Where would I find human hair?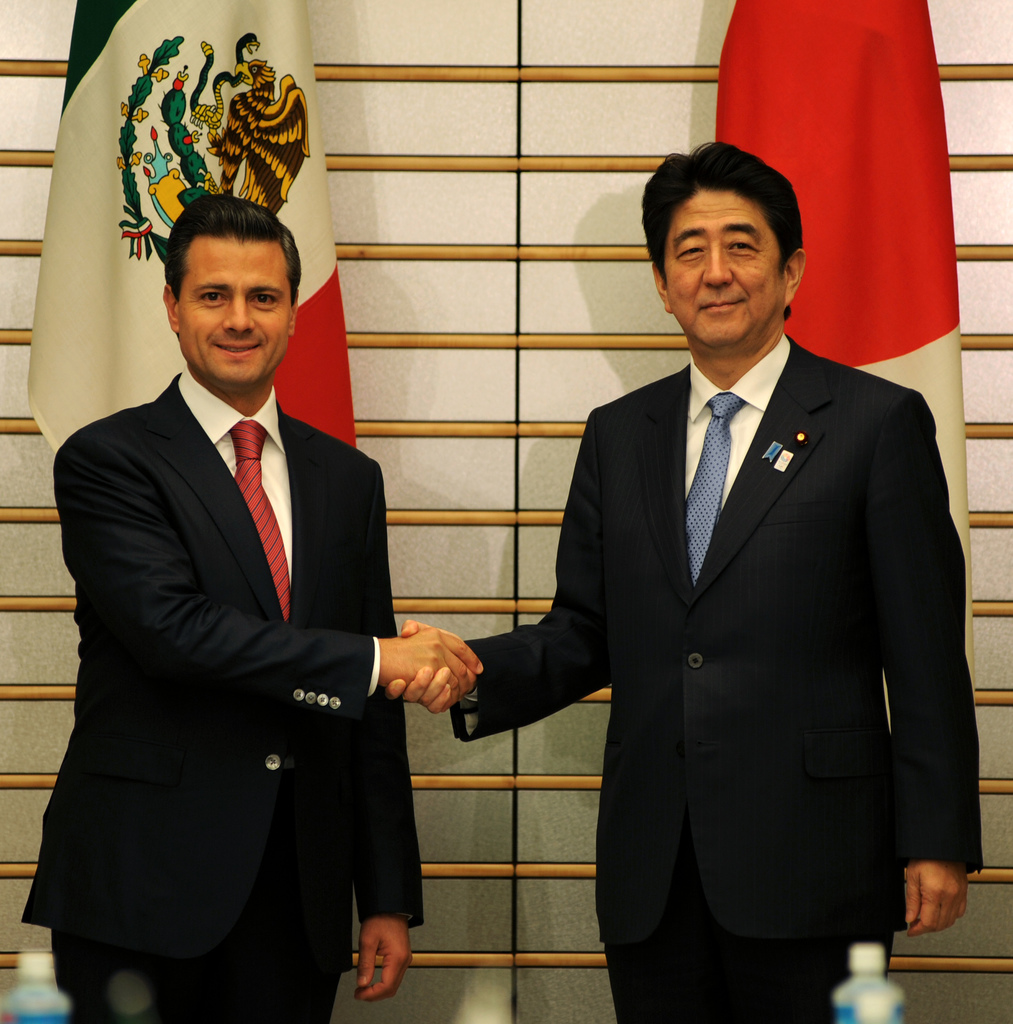
At 664/137/801/295.
